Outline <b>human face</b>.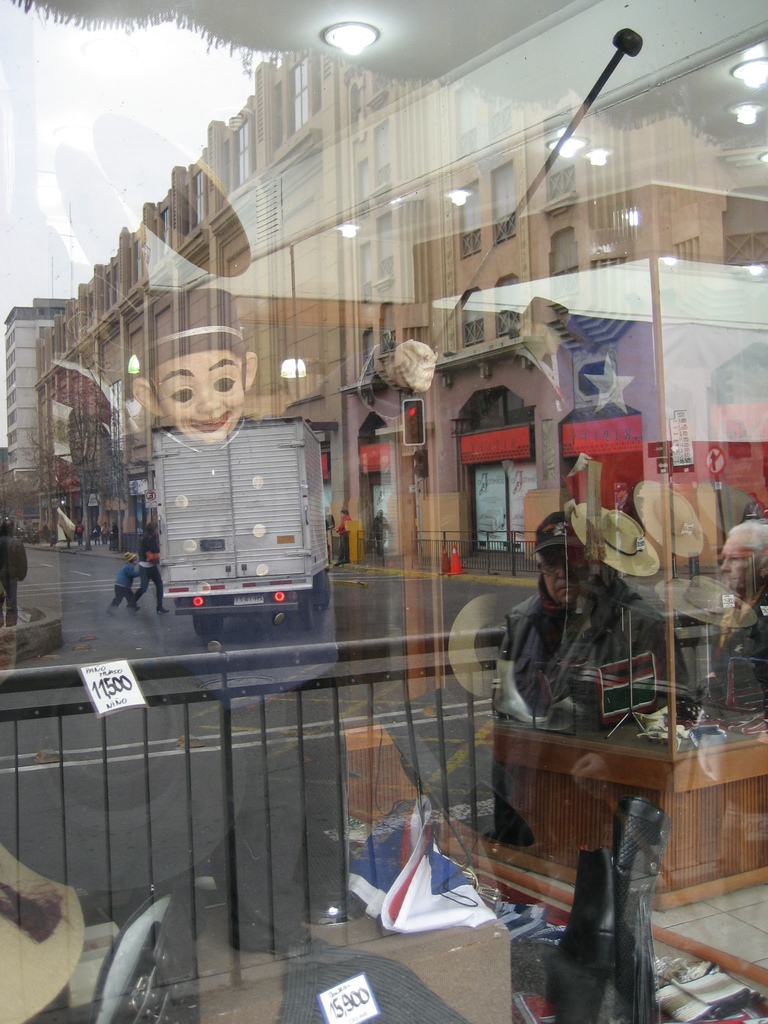
Outline: locate(154, 351, 243, 442).
